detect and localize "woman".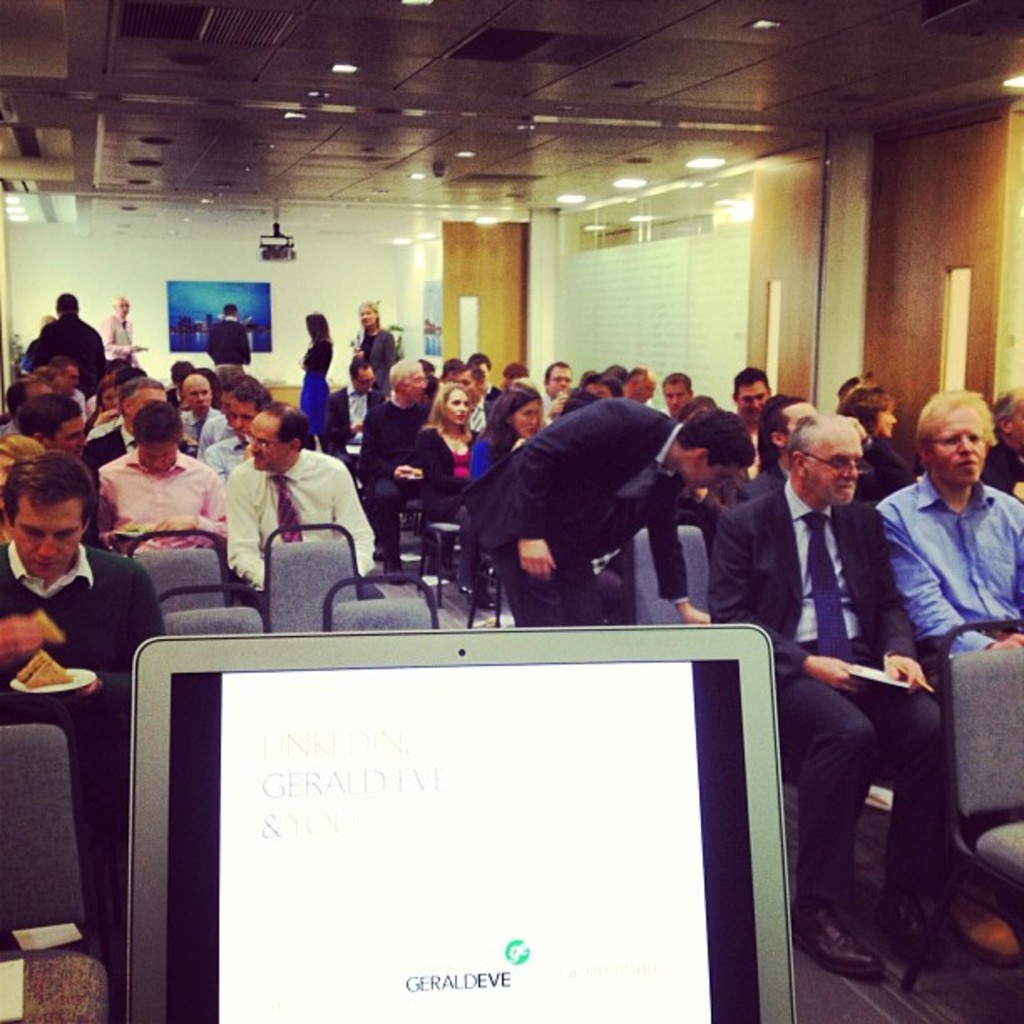
Localized at region(353, 296, 398, 375).
